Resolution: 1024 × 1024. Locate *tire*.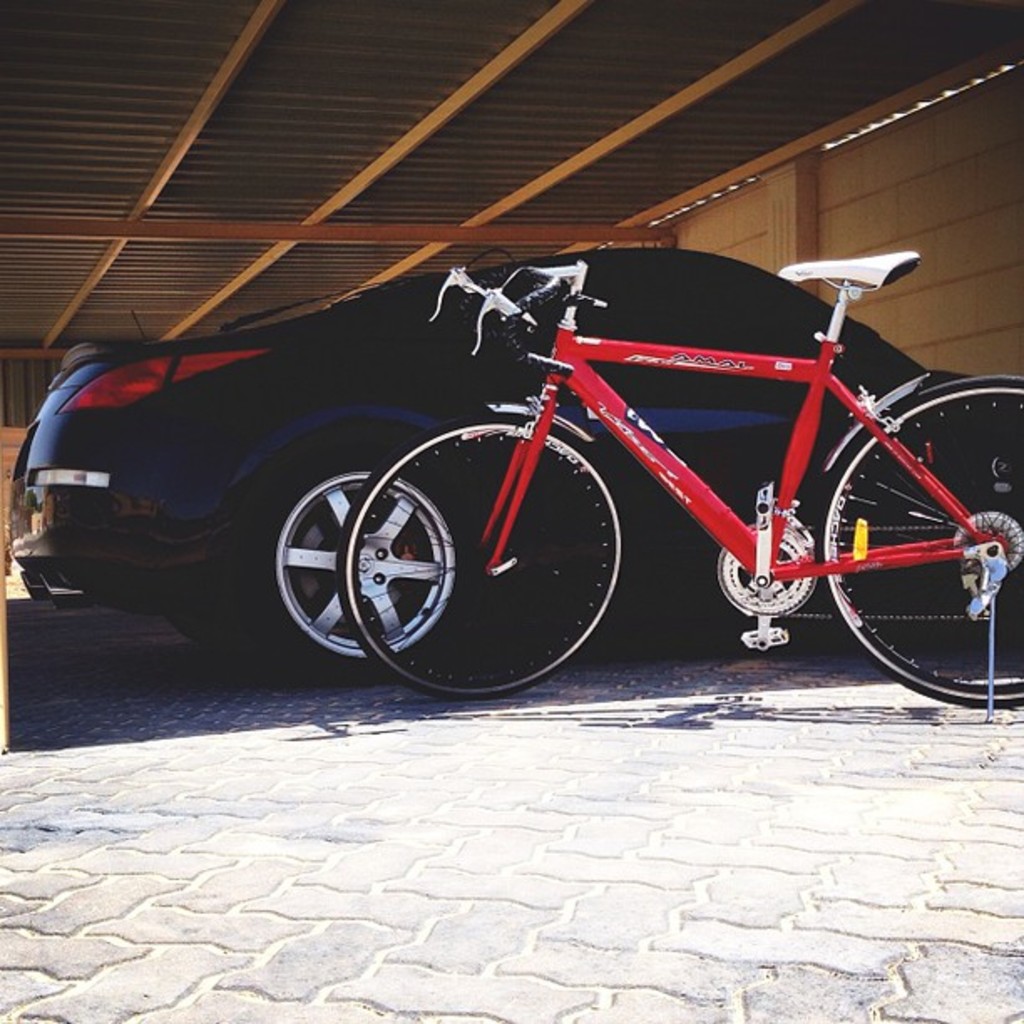
<box>171,606,266,656</box>.
